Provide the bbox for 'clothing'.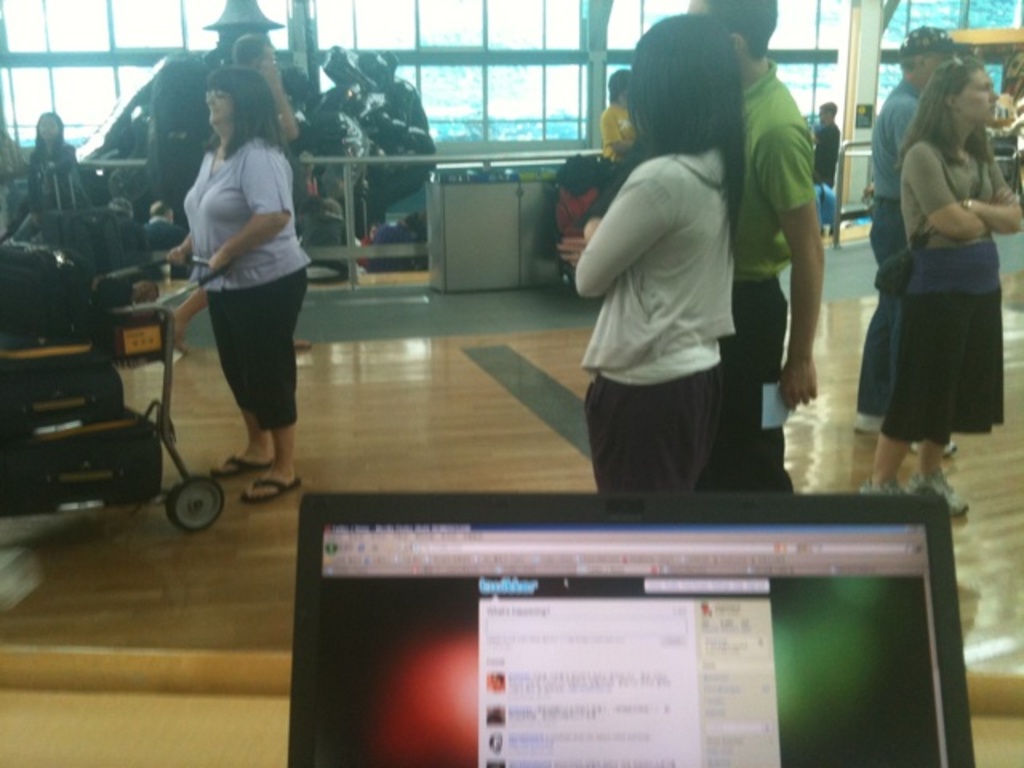
left=573, top=134, right=731, bottom=490.
